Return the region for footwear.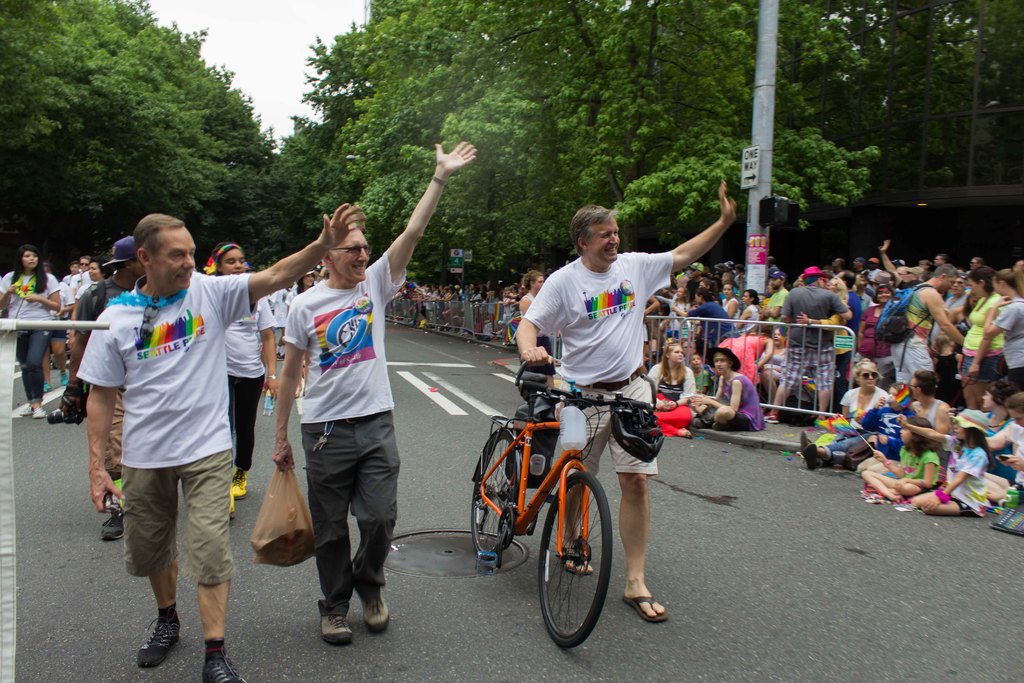
crop(97, 498, 124, 541).
